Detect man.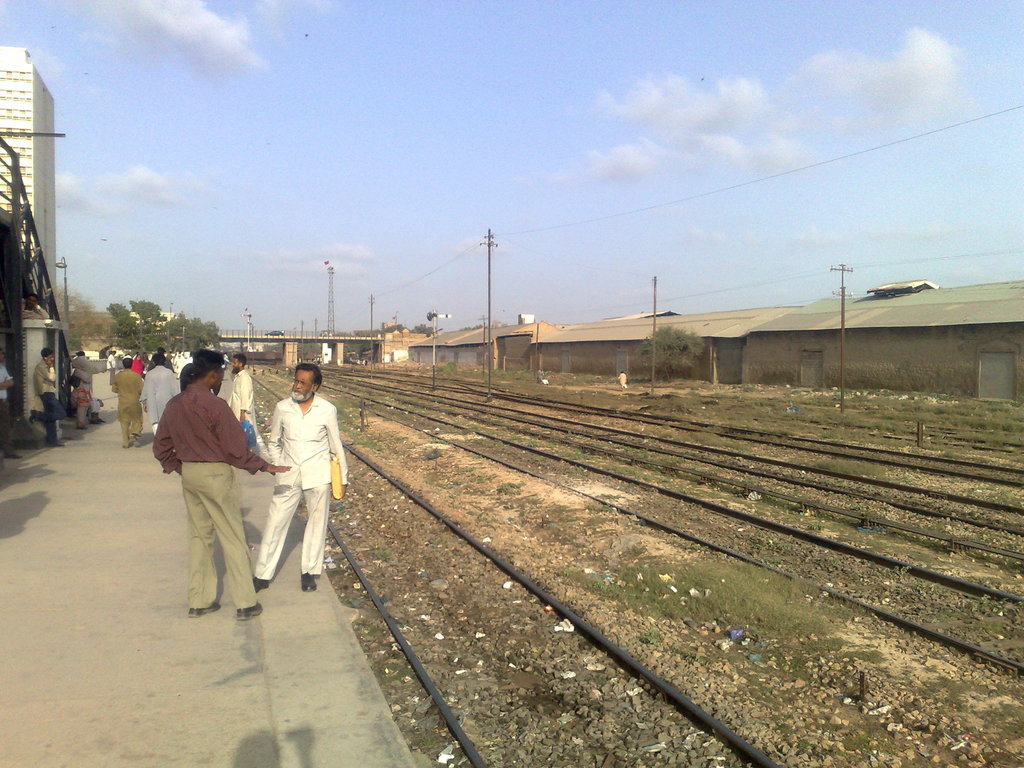
Detected at detection(75, 346, 97, 422).
